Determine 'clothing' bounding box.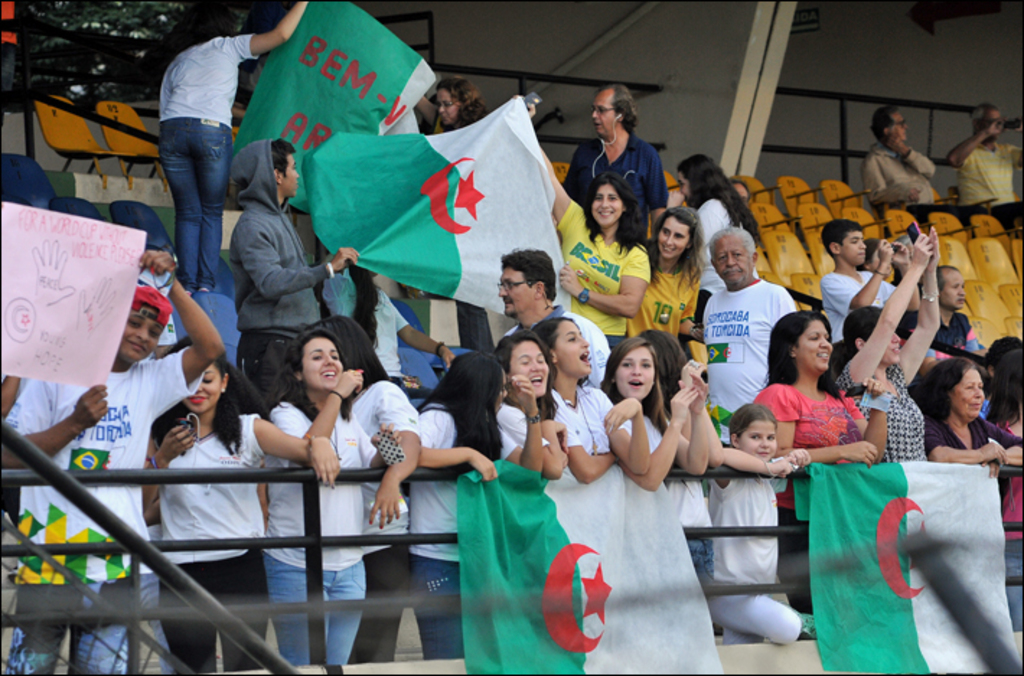
Determined: pyautogui.locateOnScreen(394, 402, 515, 649).
